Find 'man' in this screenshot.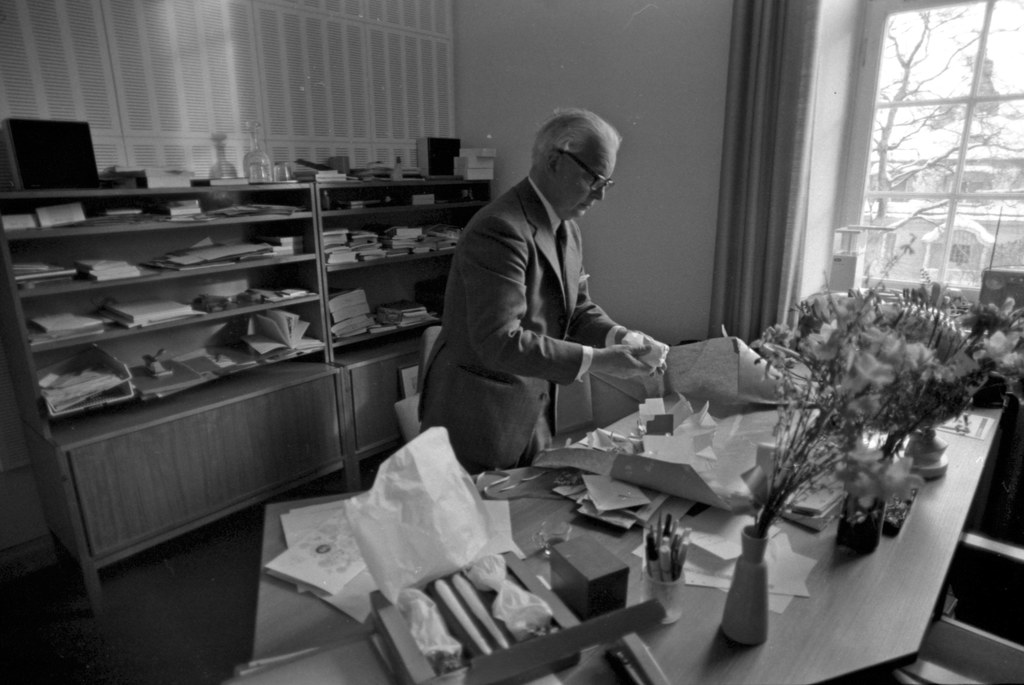
The bounding box for 'man' is 421, 109, 687, 502.
